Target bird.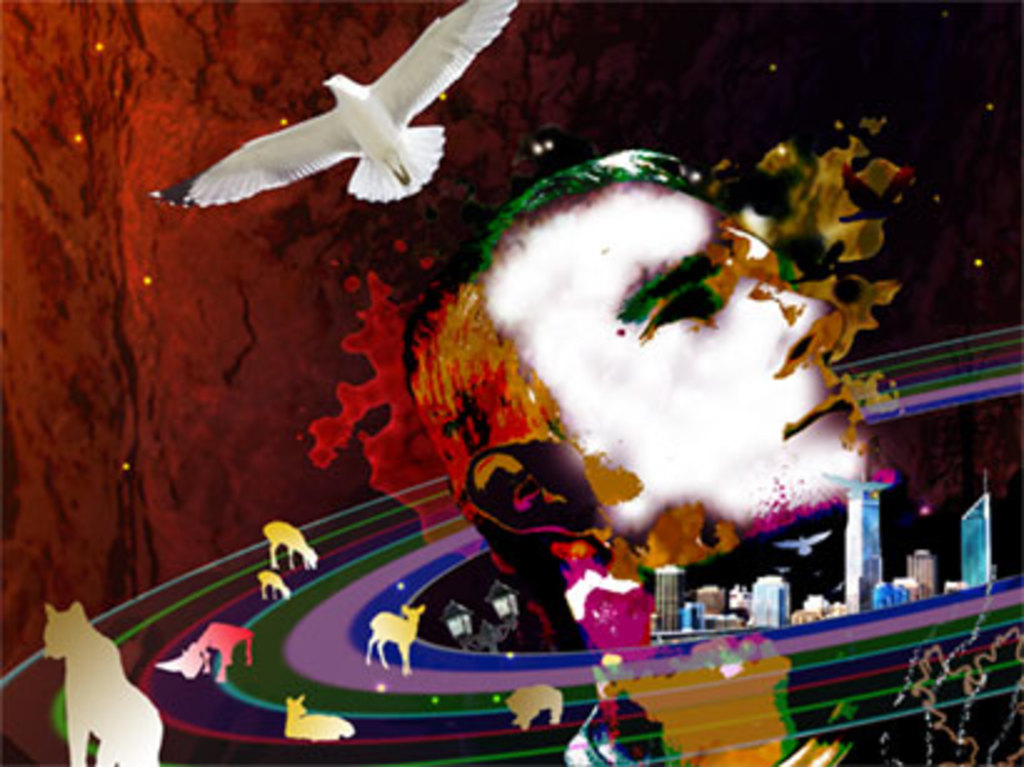
Target region: x1=147 y1=0 x2=527 y2=212.
